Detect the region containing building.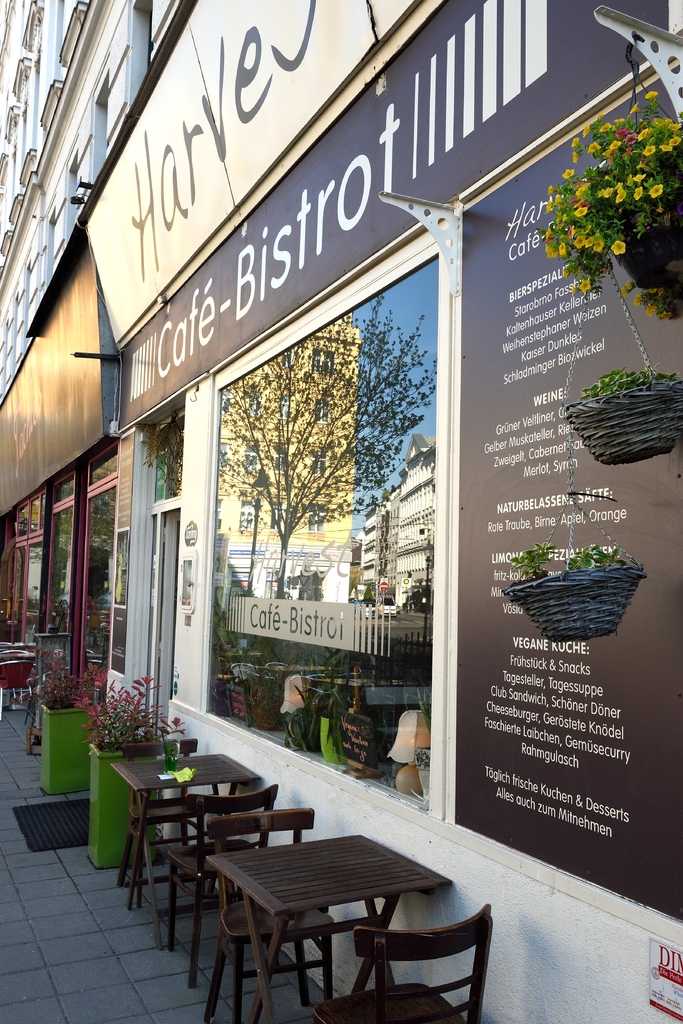
[0, 0, 117, 720].
